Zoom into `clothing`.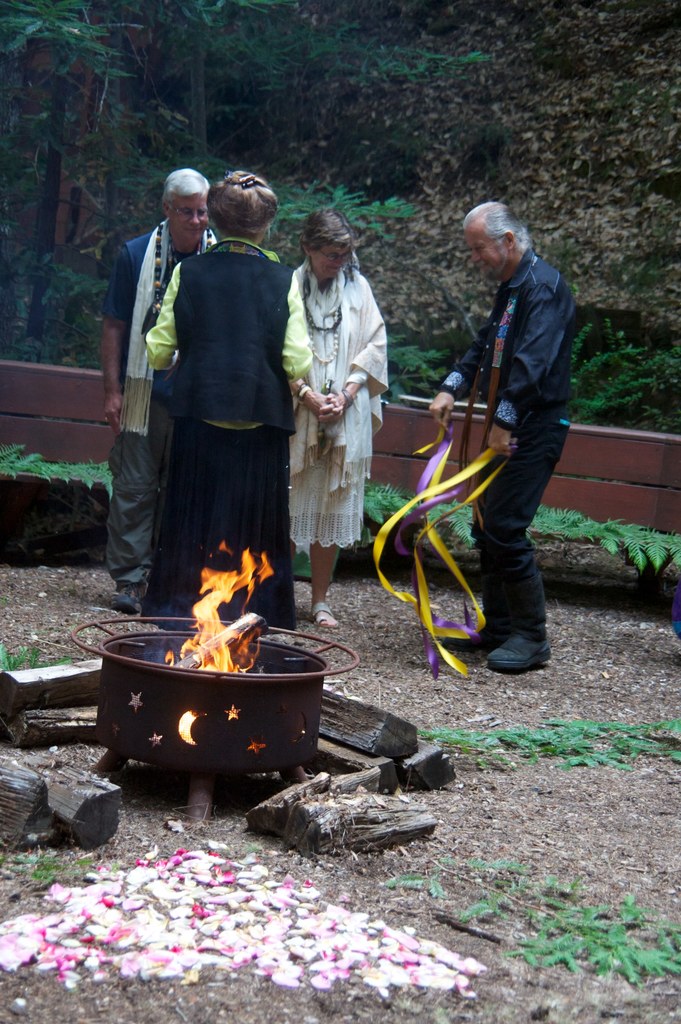
Zoom target: {"x1": 275, "y1": 246, "x2": 392, "y2": 552}.
